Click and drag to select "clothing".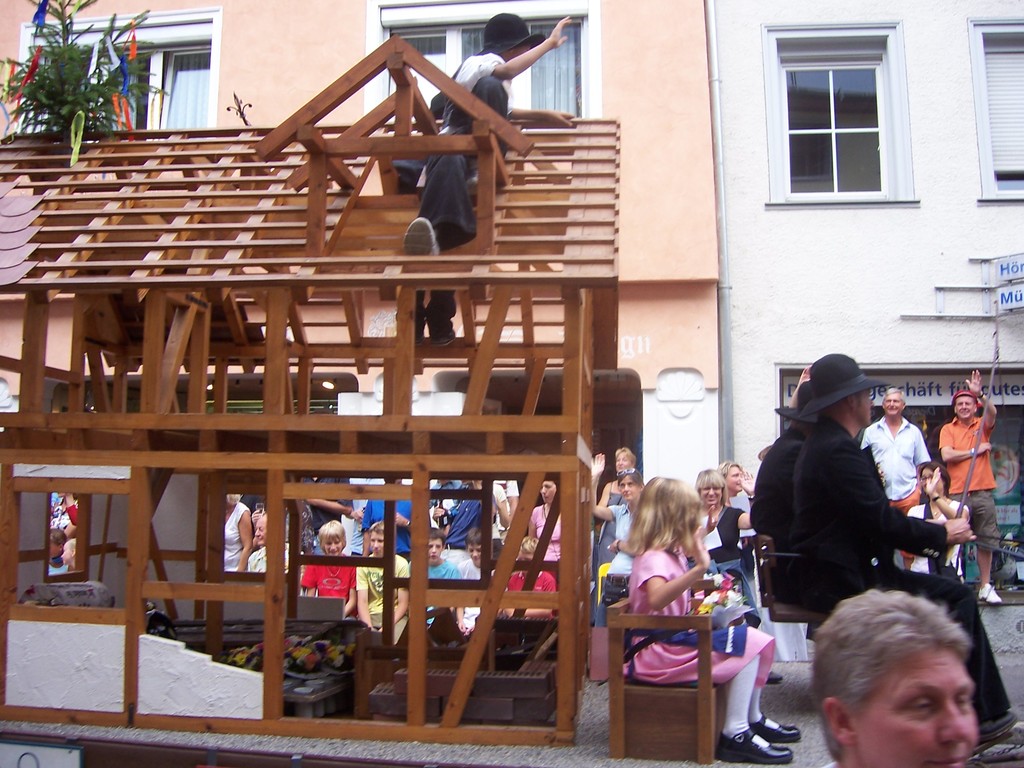
Selection: bbox=[449, 556, 489, 580].
